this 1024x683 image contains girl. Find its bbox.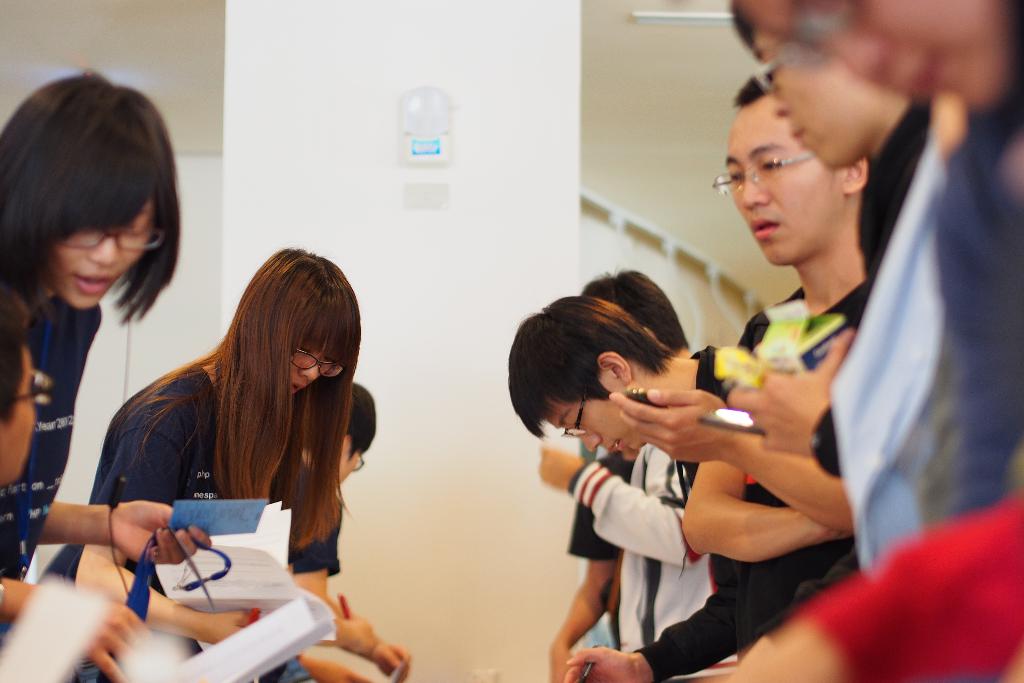
{"x1": 89, "y1": 249, "x2": 397, "y2": 666}.
